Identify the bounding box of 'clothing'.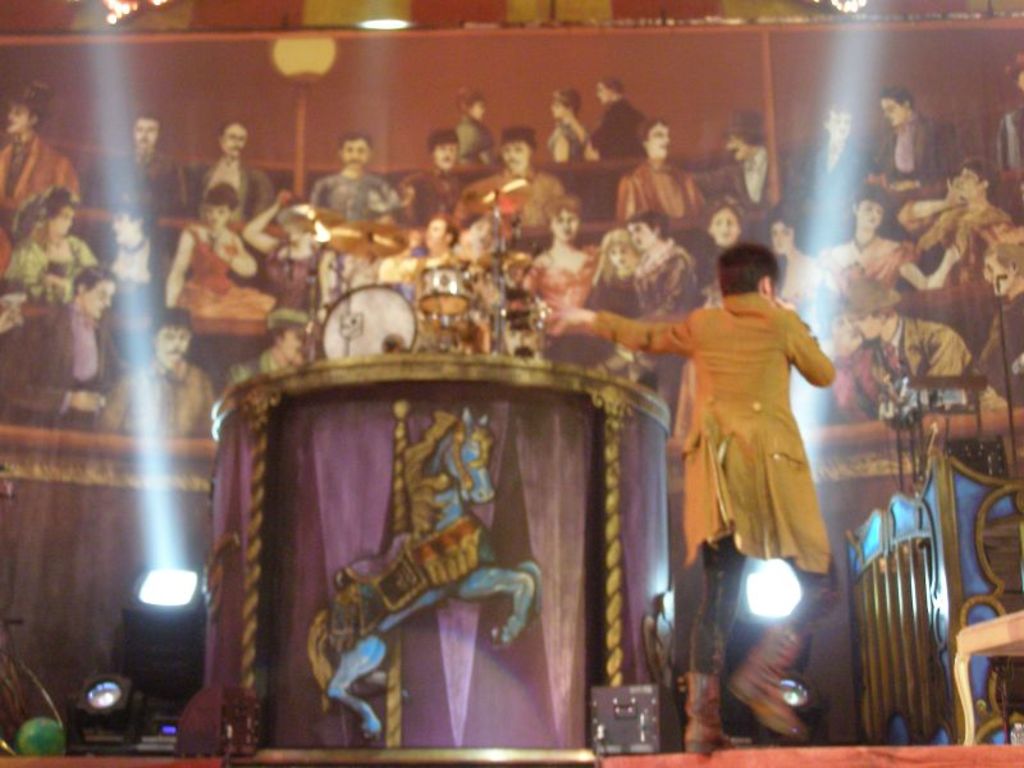
x1=844, y1=316, x2=997, y2=412.
